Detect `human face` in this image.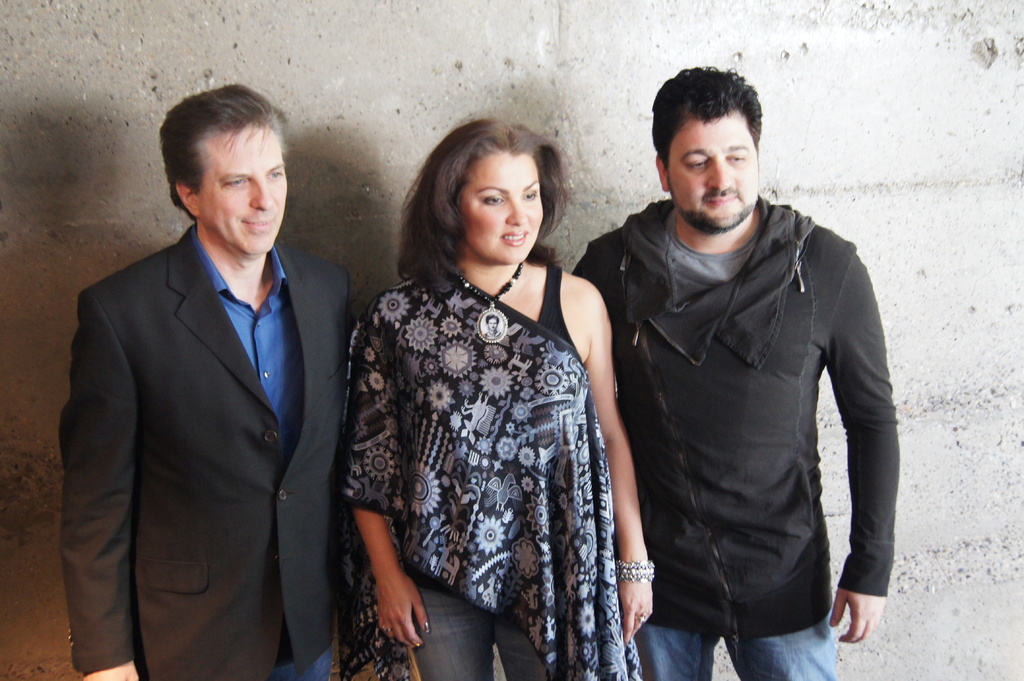
Detection: Rect(189, 120, 289, 251).
